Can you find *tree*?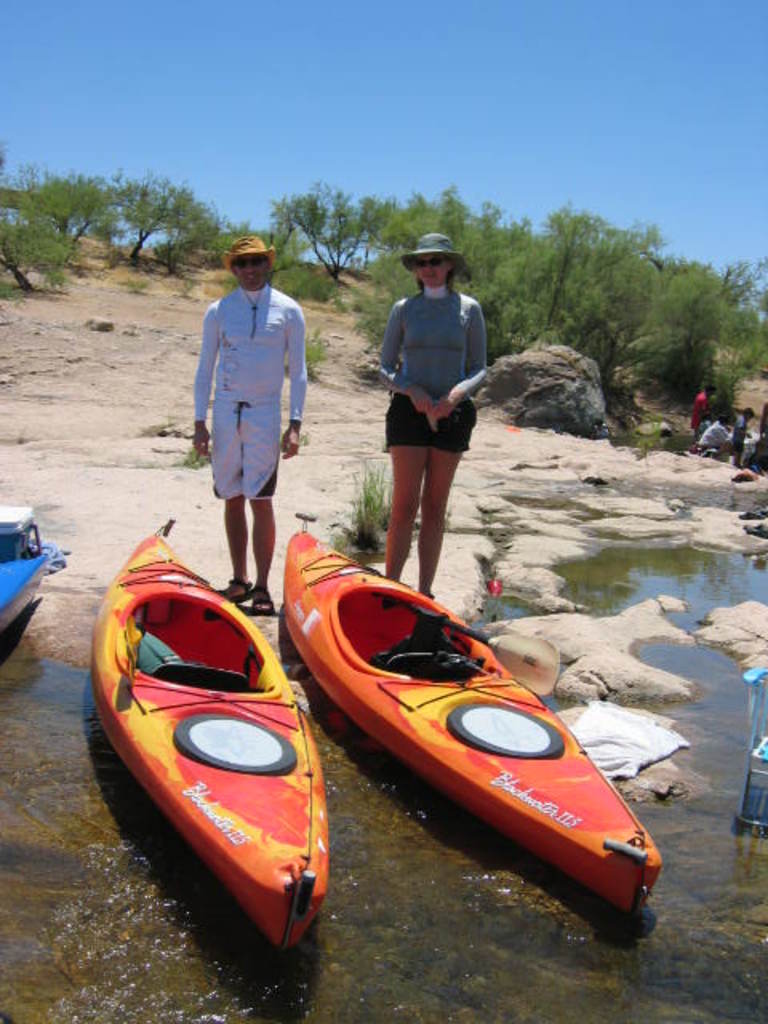
Yes, bounding box: select_region(0, 141, 77, 294).
